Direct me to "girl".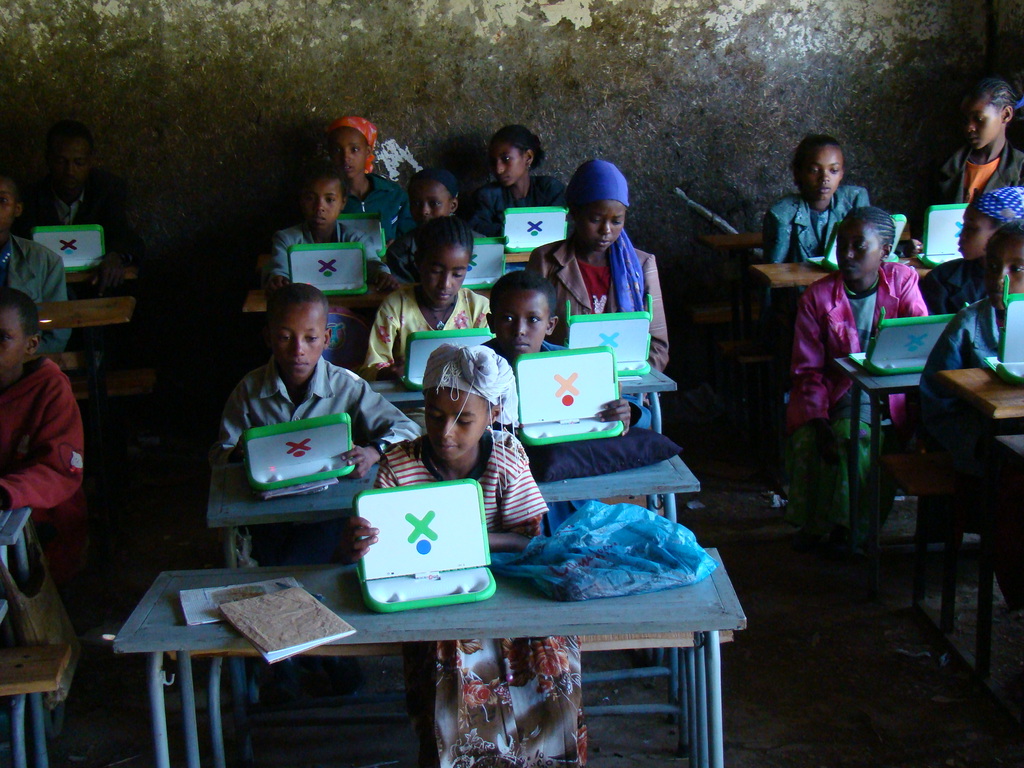
Direction: locate(476, 127, 572, 240).
